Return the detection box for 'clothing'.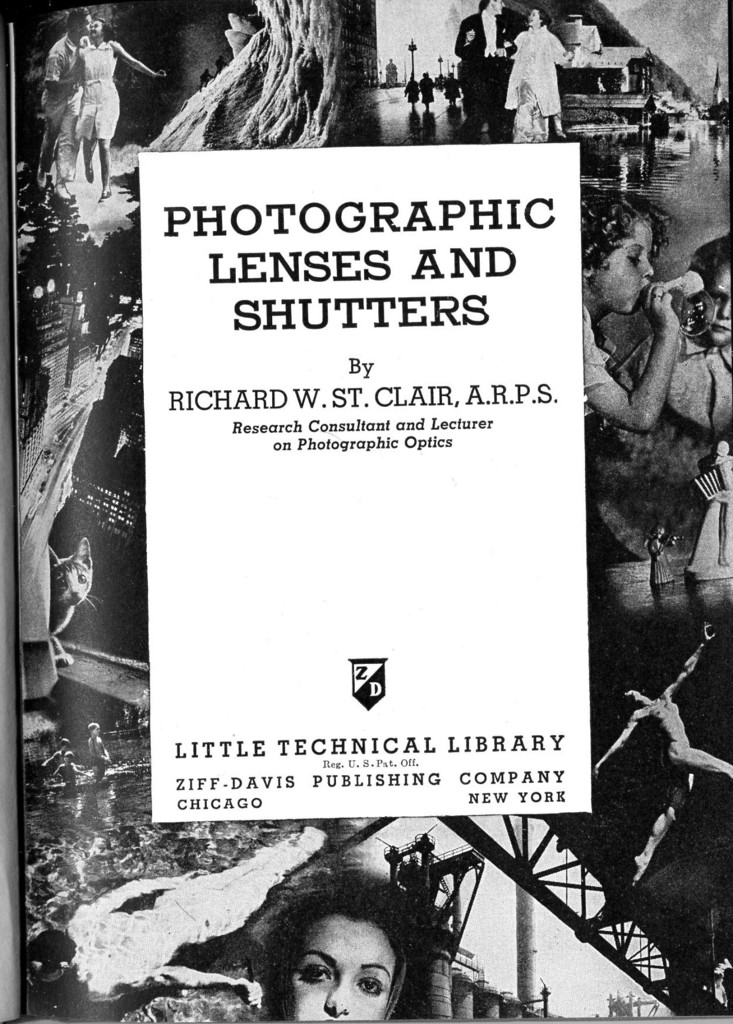
x1=39, y1=35, x2=88, y2=186.
